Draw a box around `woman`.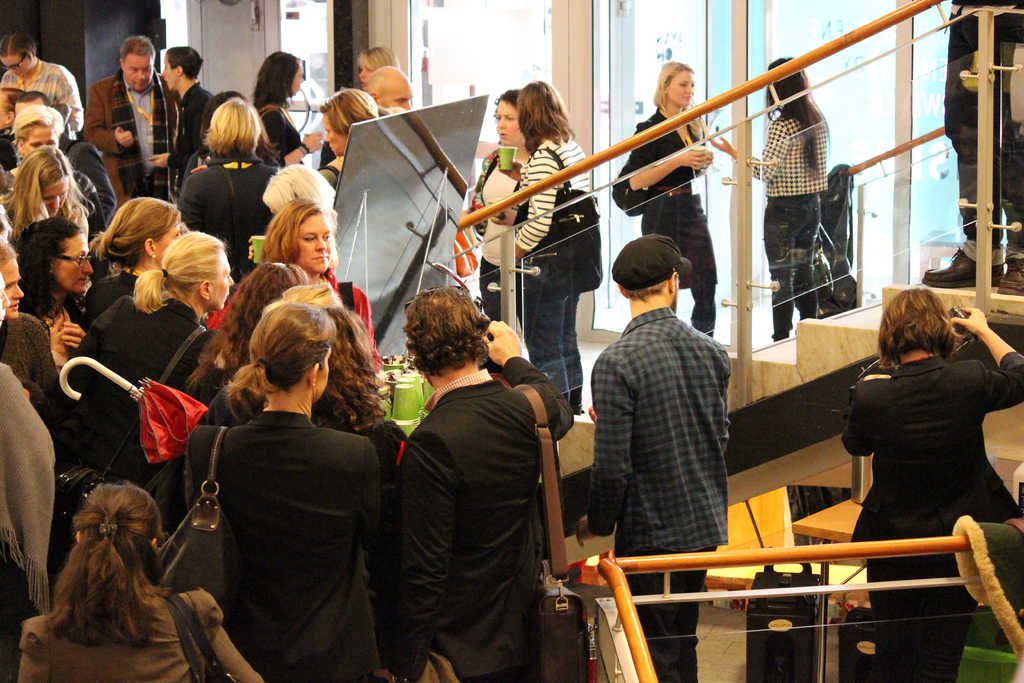
[x1=610, y1=65, x2=720, y2=346].
